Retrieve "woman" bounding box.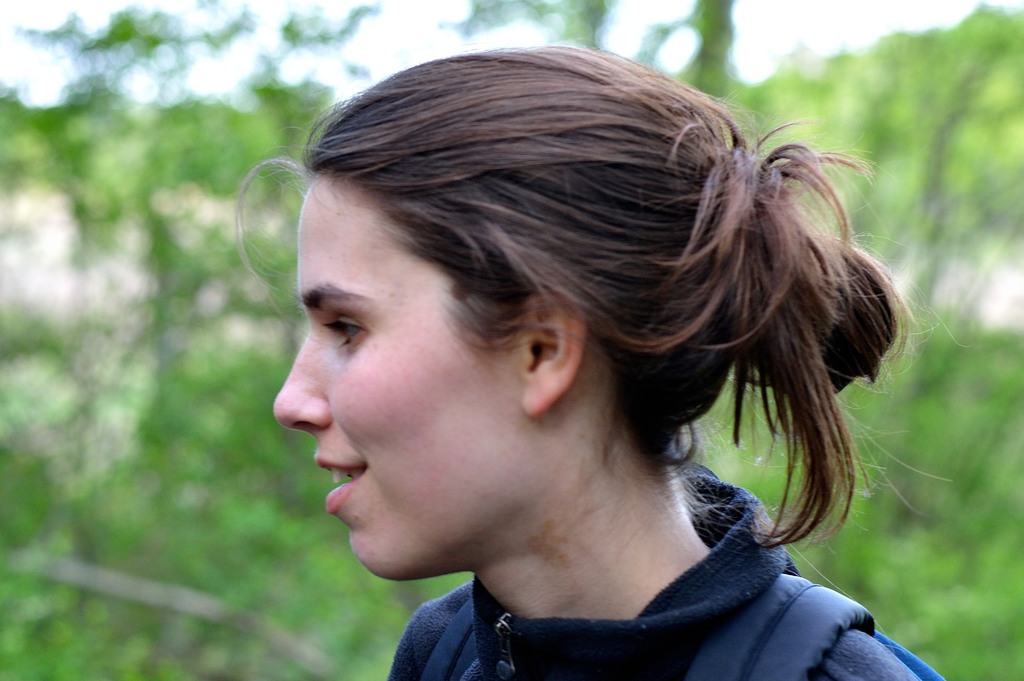
Bounding box: <box>198,37,943,680</box>.
